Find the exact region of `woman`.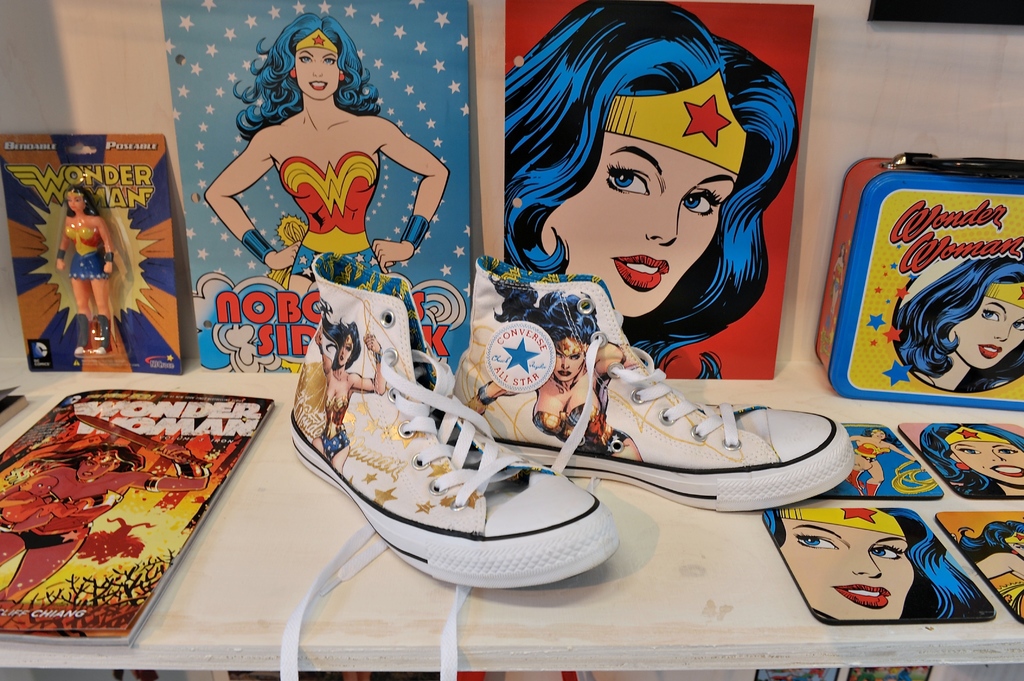
Exact region: {"left": 756, "top": 491, "right": 1005, "bottom": 634}.
